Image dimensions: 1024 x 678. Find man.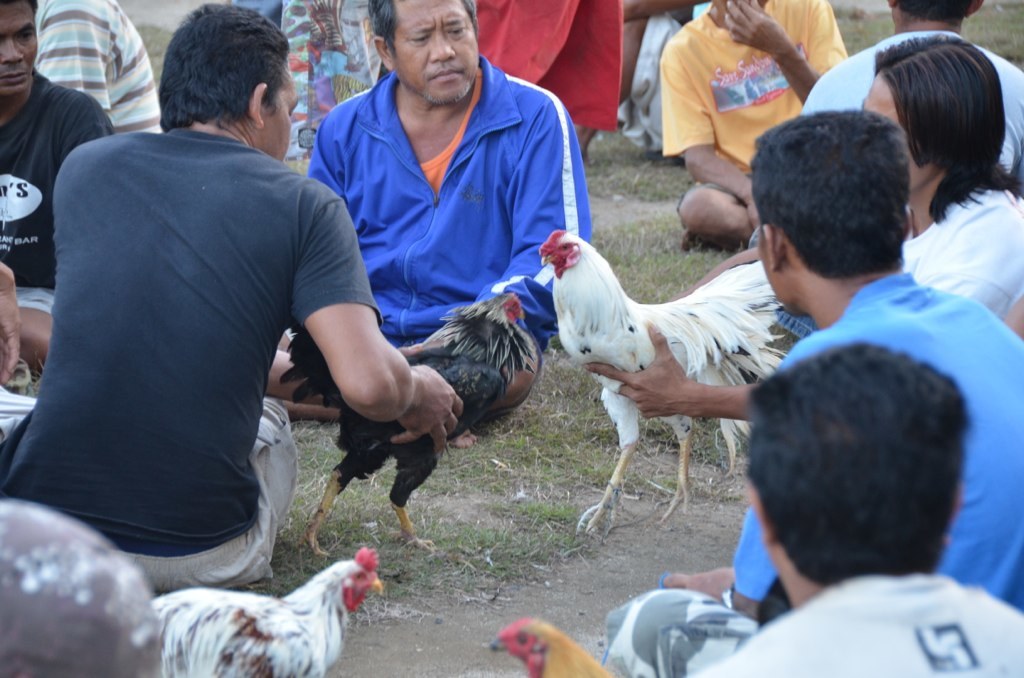
[x1=37, y1=0, x2=159, y2=133].
